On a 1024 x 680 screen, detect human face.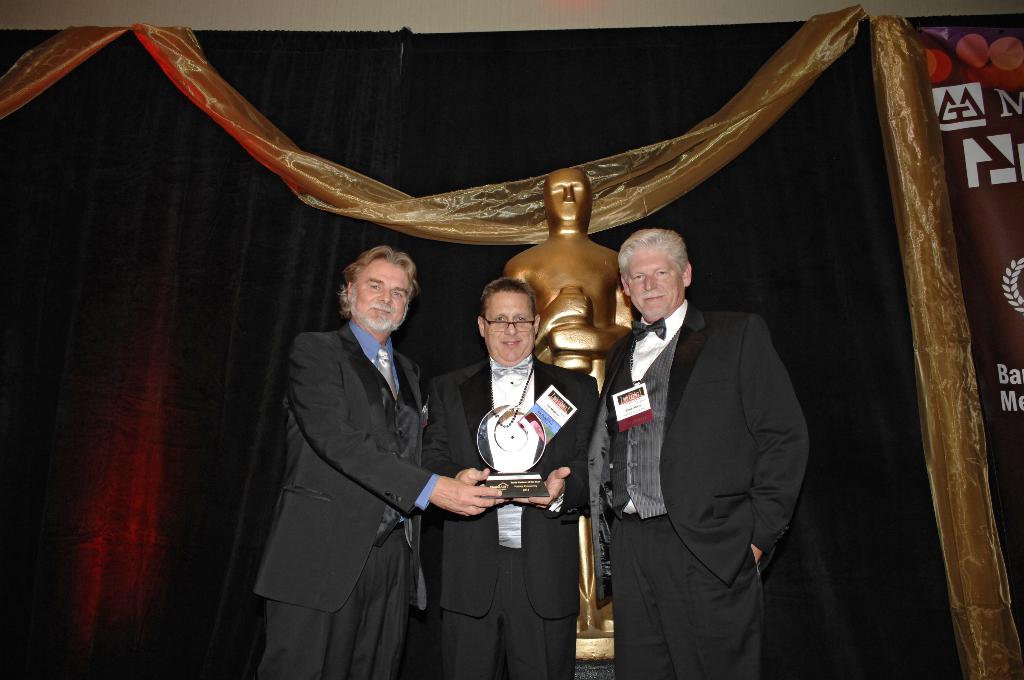
x1=543 y1=168 x2=590 y2=223.
